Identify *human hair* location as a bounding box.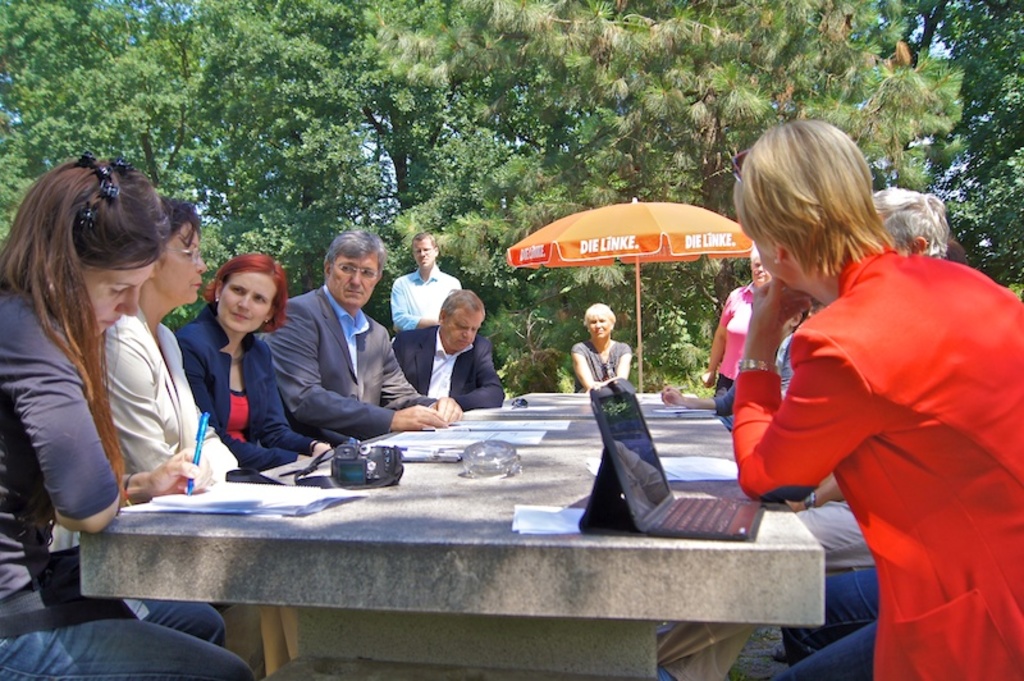
[left=869, top=184, right=951, bottom=264].
